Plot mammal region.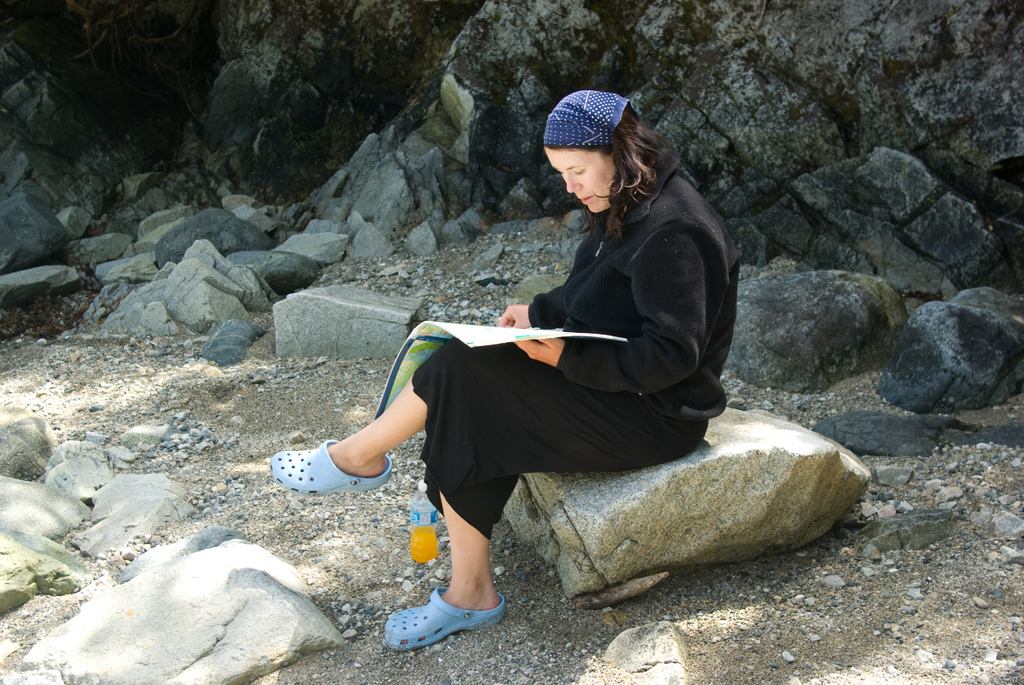
Plotted at l=271, t=86, r=739, b=647.
